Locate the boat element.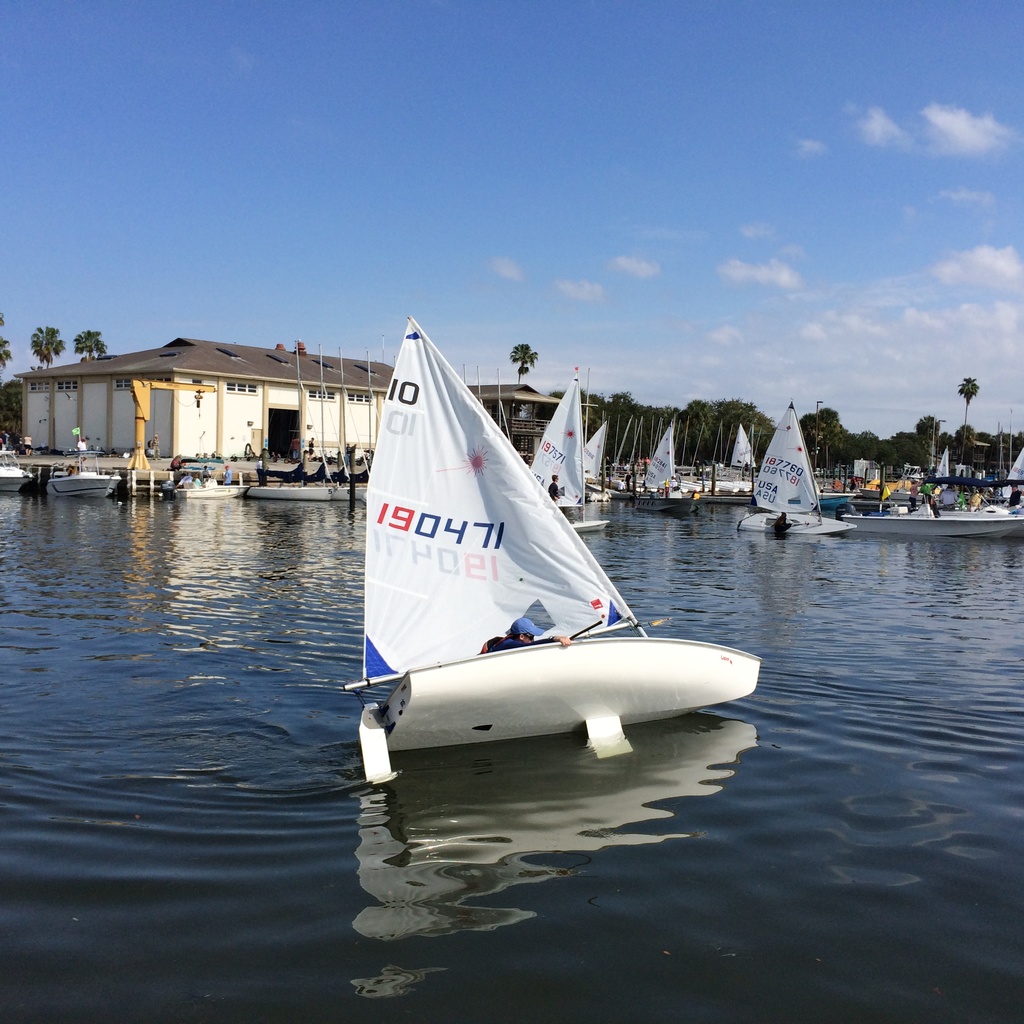
Element bbox: [1001,441,1023,509].
